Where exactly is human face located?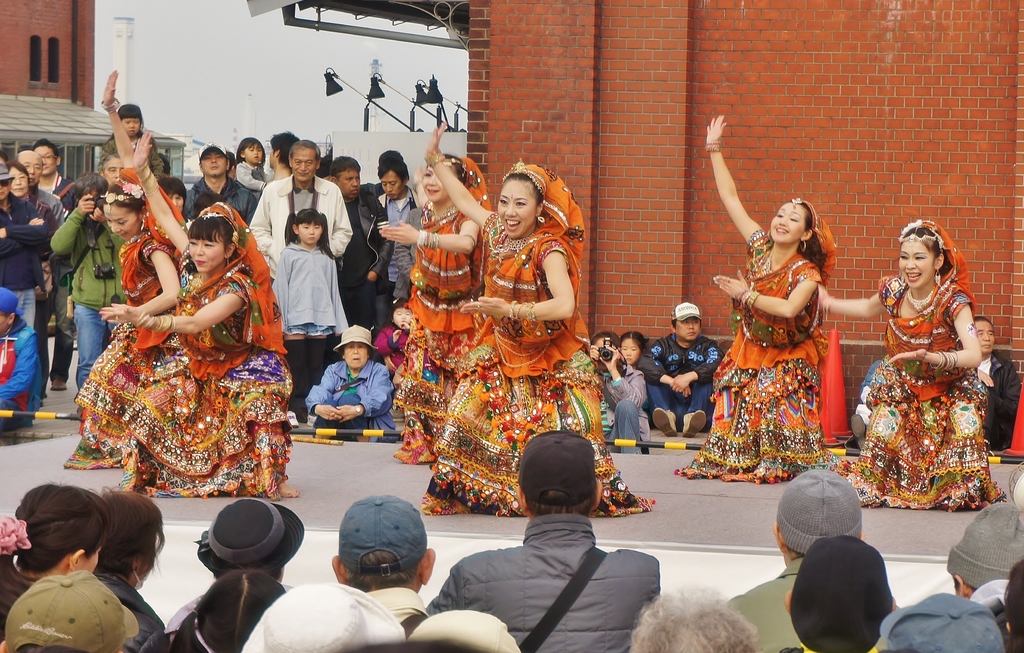
Its bounding box is 202/149/227/175.
